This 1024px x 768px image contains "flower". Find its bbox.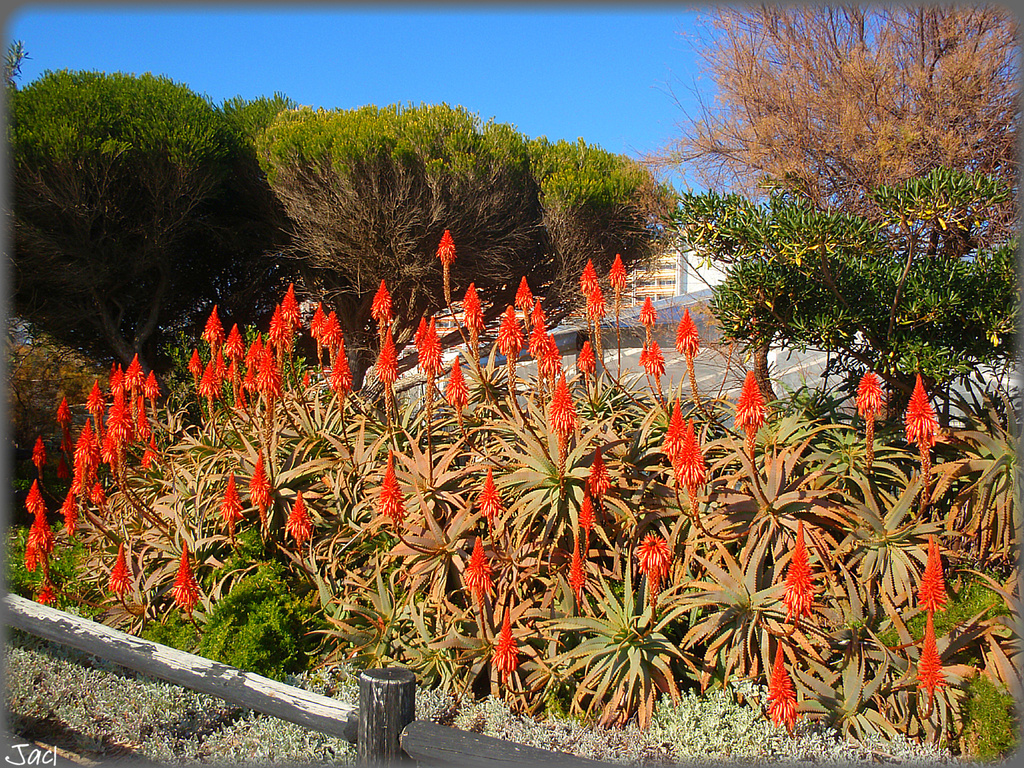
[329,343,354,394].
